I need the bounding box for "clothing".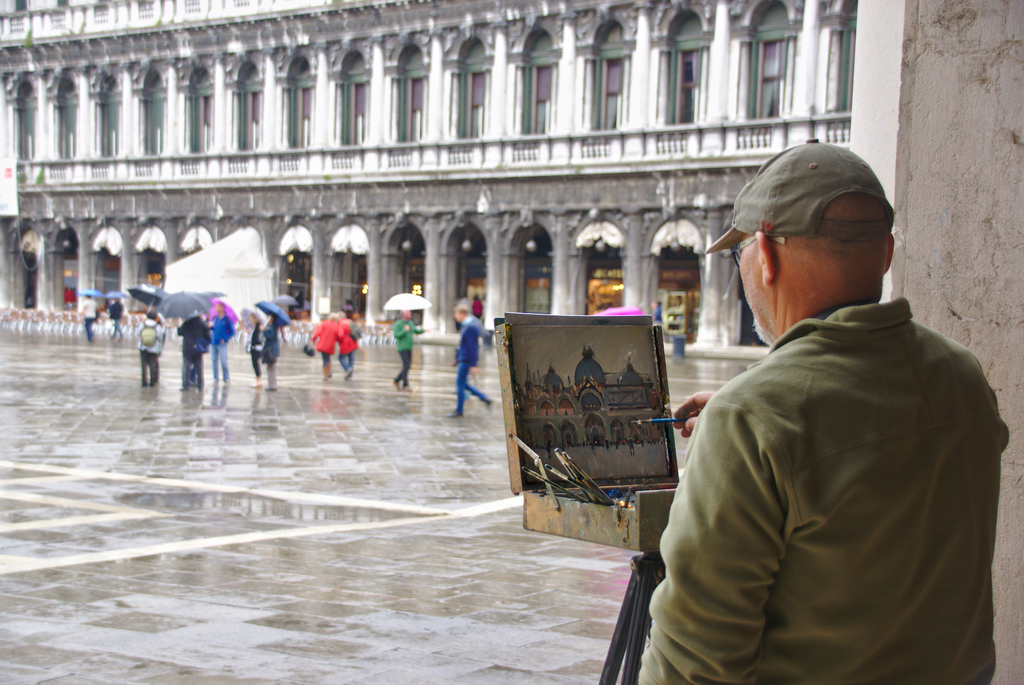
Here it is: rect(316, 320, 339, 367).
